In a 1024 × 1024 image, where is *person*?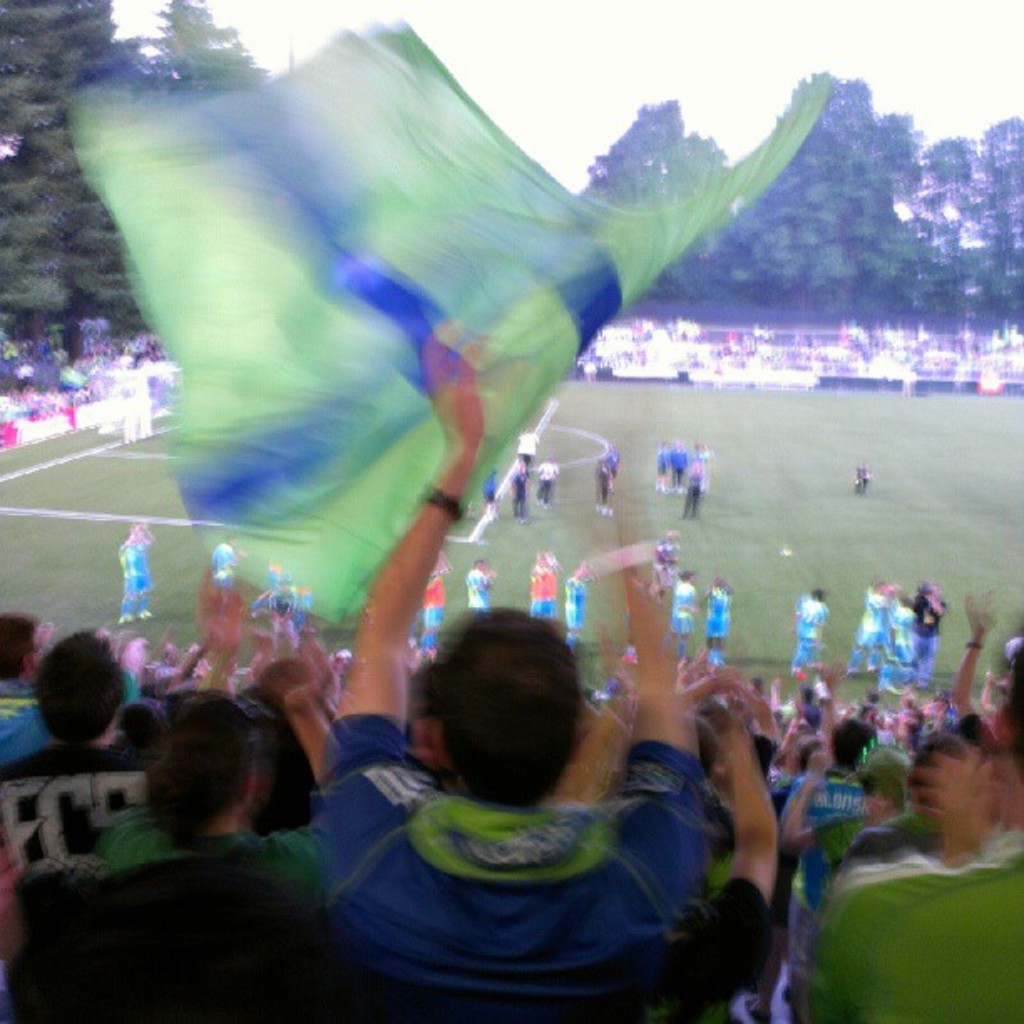
607/442/622/490.
